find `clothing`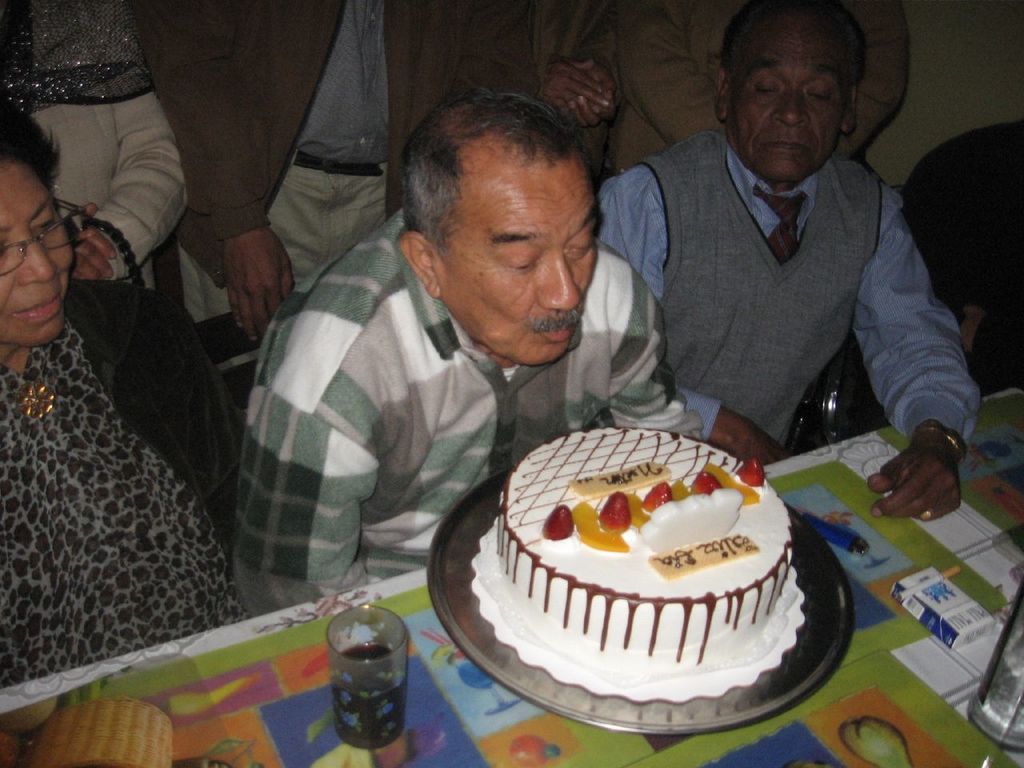
detection(0, 328, 252, 688)
